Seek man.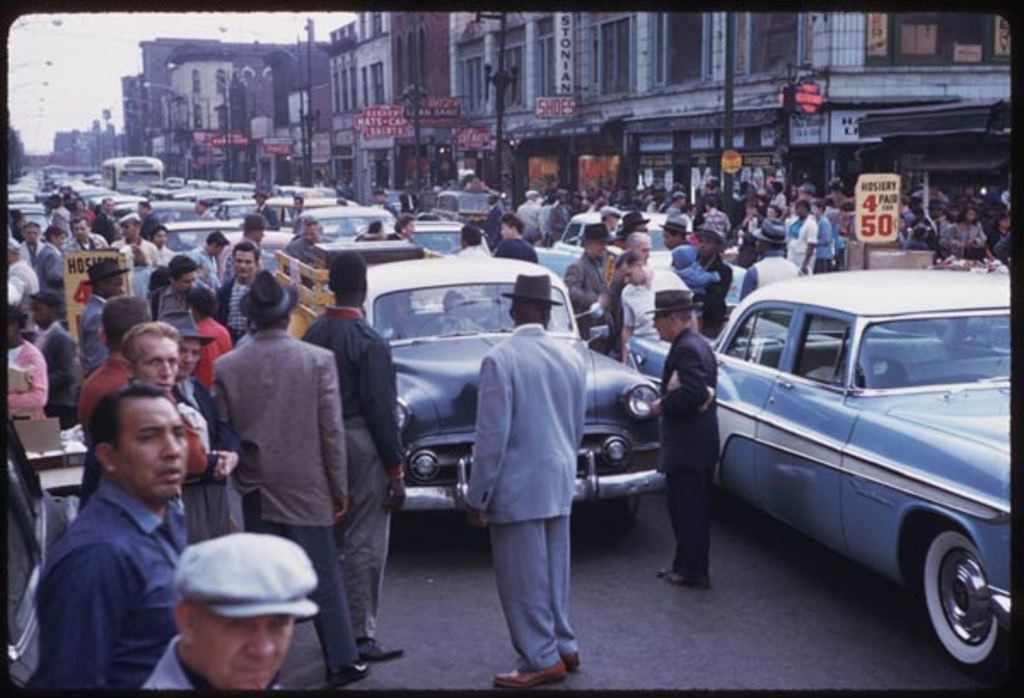
<region>783, 201, 814, 282</region>.
